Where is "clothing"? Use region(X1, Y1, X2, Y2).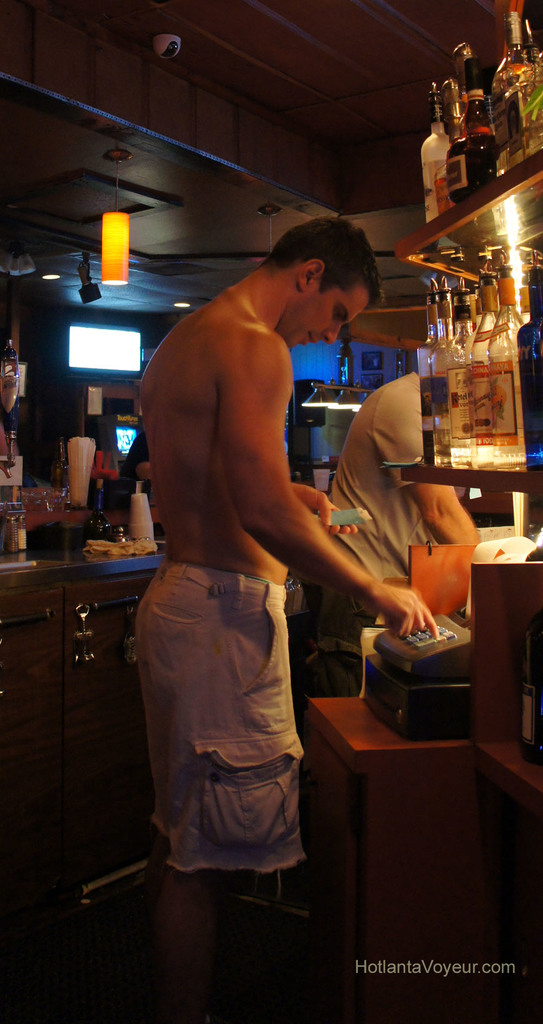
region(151, 555, 301, 867).
